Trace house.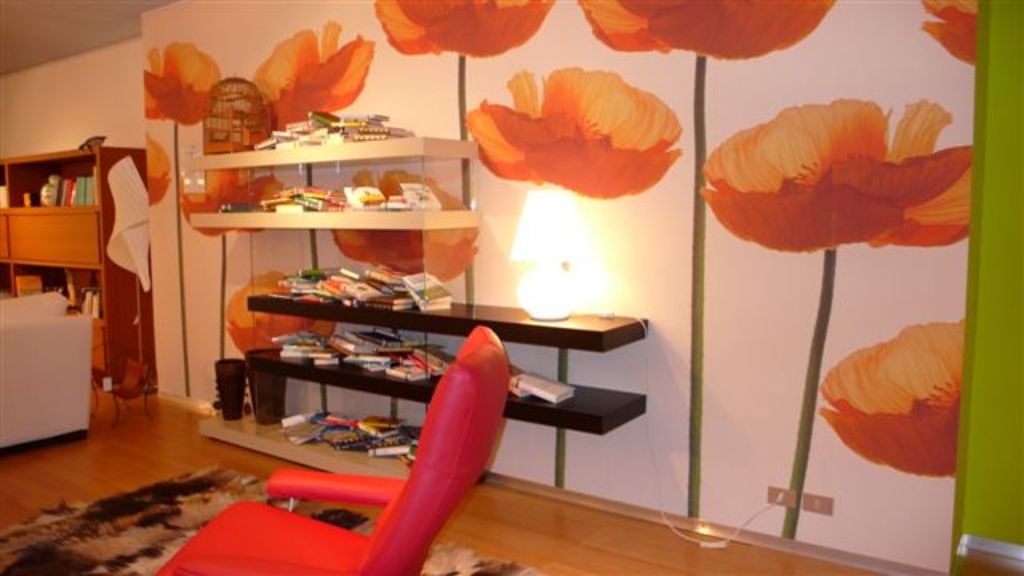
Traced to l=0, t=0, r=1022, b=574.
